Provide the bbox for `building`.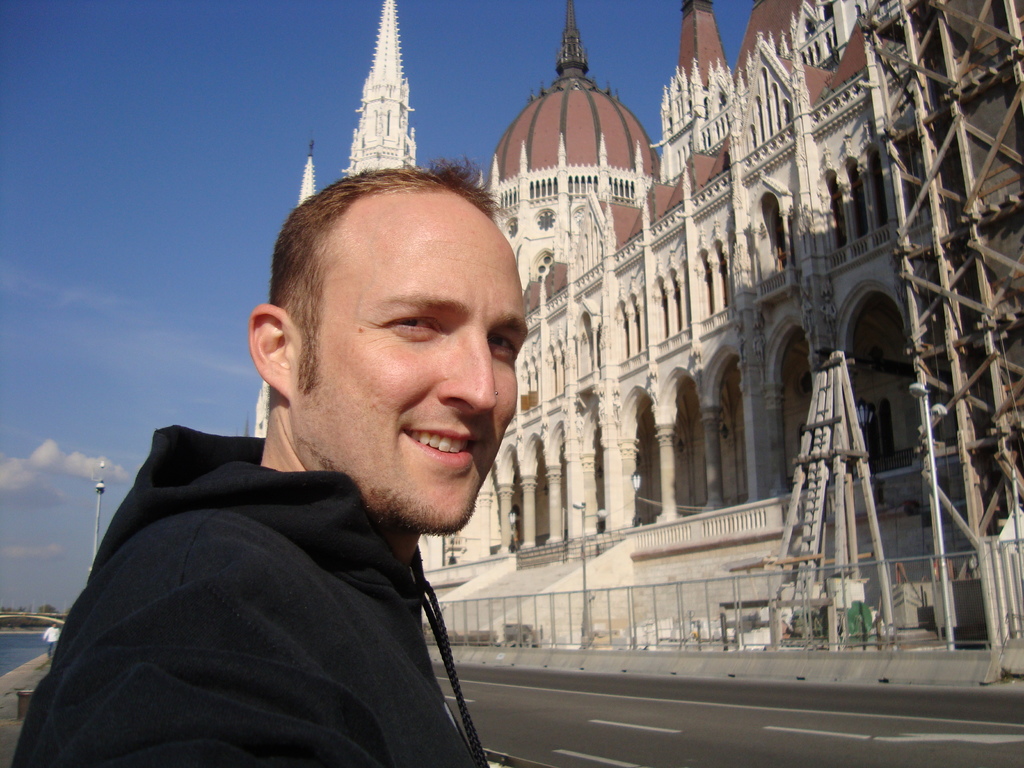
box(257, 0, 1023, 646).
